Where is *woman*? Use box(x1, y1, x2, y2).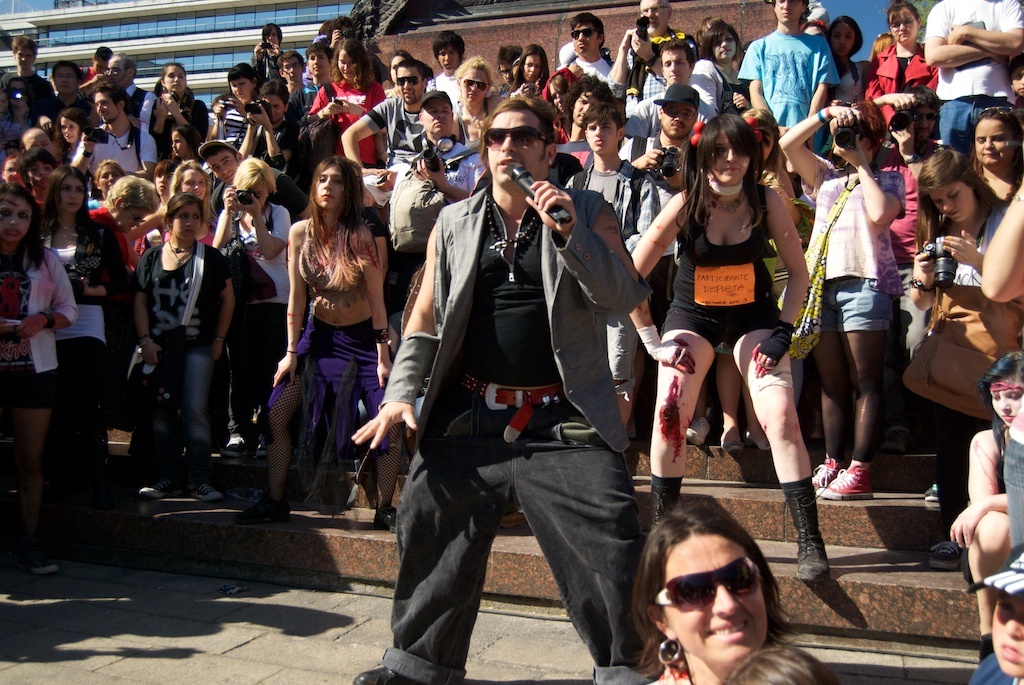
box(307, 39, 388, 172).
